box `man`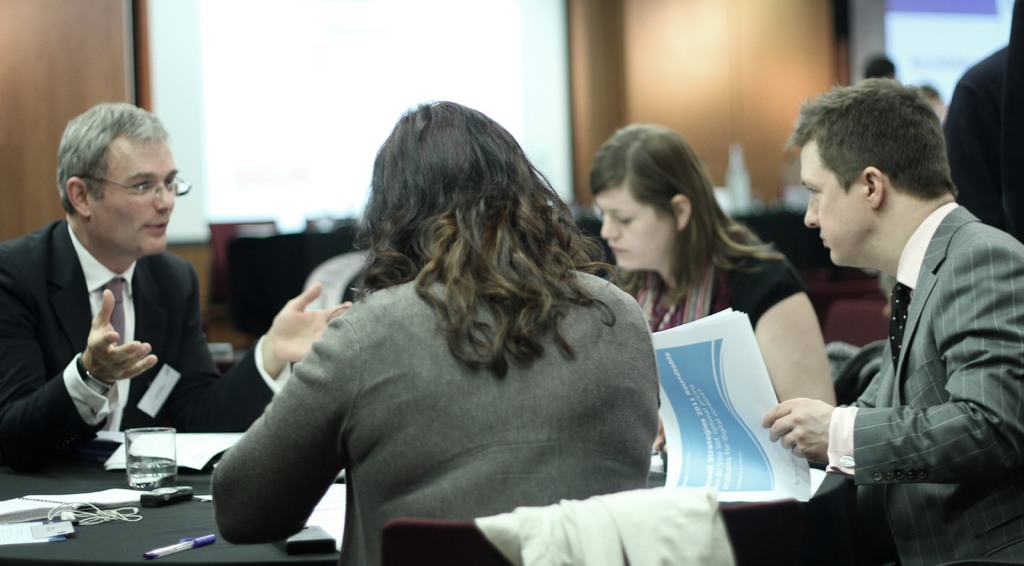
[x1=764, y1=76, x2=1023, y2=565]
